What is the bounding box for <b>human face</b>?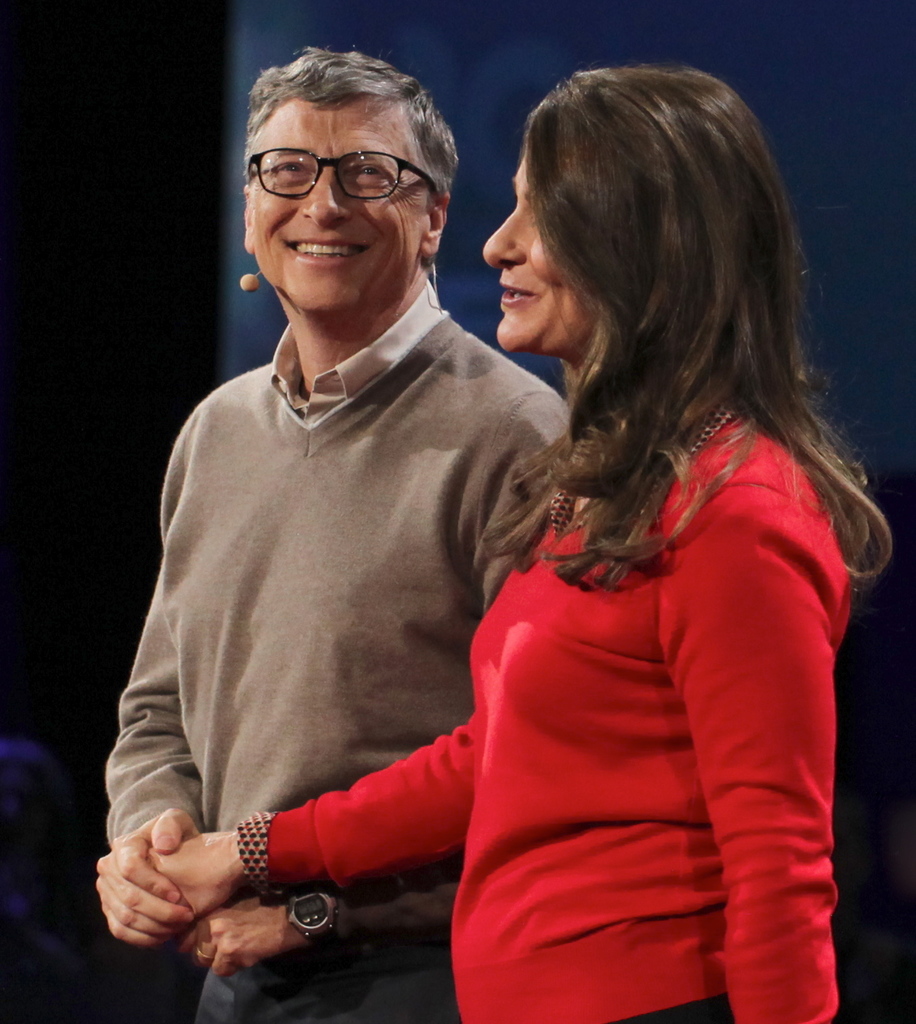
bbox=[255, 94, 430, 308].
